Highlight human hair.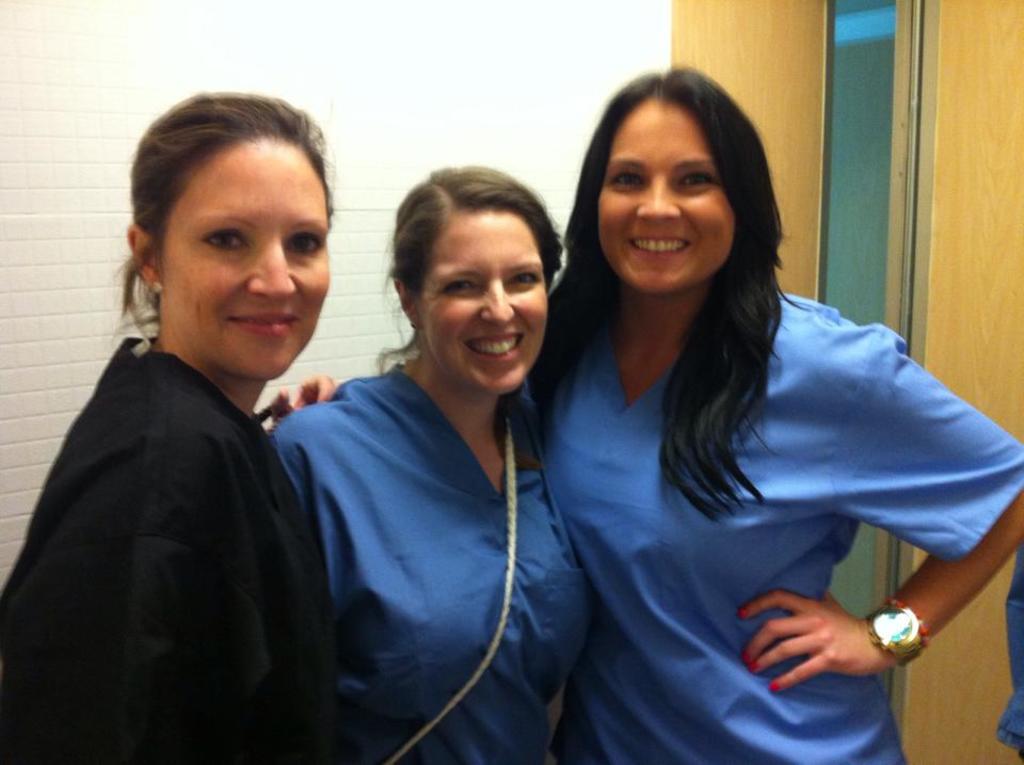
Highlighted region: pyautogui.locateOnScreen(113, 89, 334, 342).
